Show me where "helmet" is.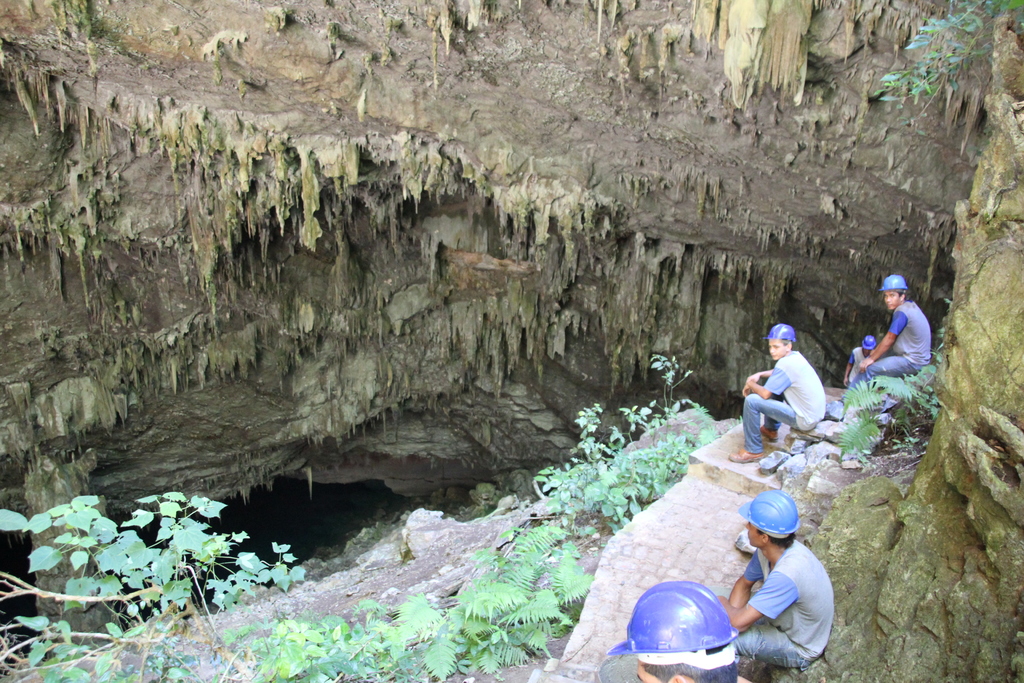
"helmet" is at rect(879, 272, 908, 304).
